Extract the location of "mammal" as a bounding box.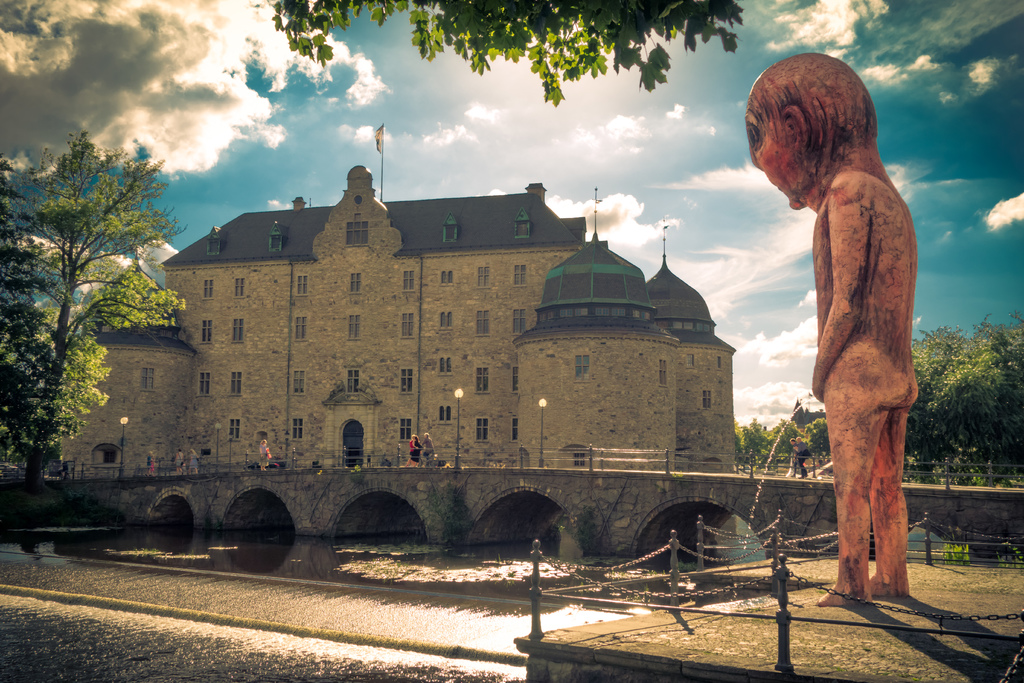
bbox=[189, 451, 196, 470].
